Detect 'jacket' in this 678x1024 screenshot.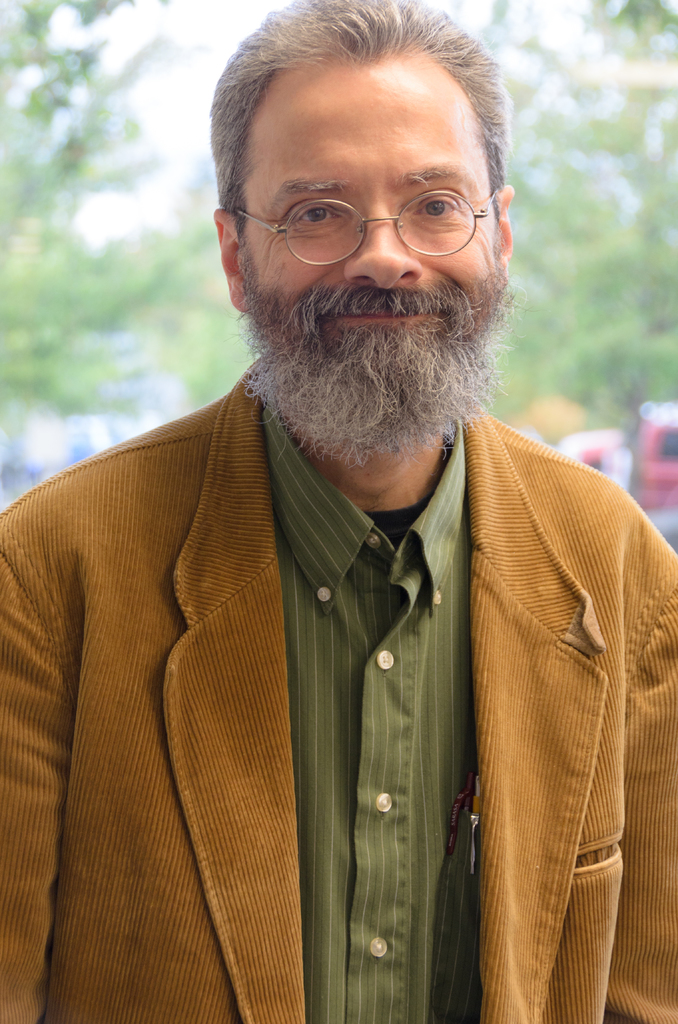
Detection: [0,344,677,1023].
